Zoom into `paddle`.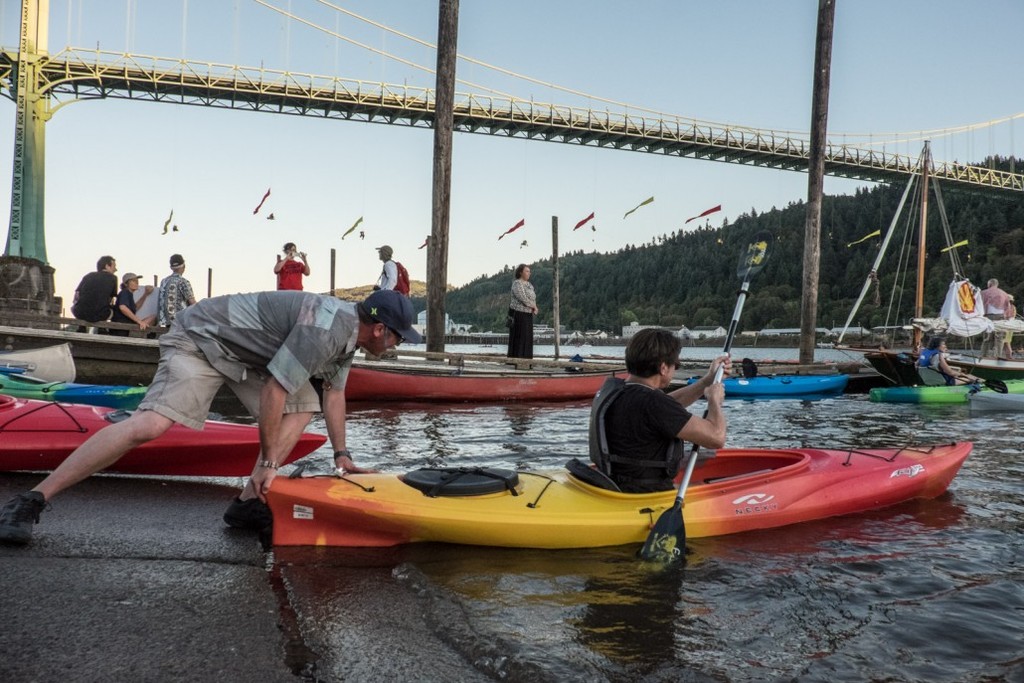
Zoom target: x1=743, y1=356, x2=758, y2=378.
